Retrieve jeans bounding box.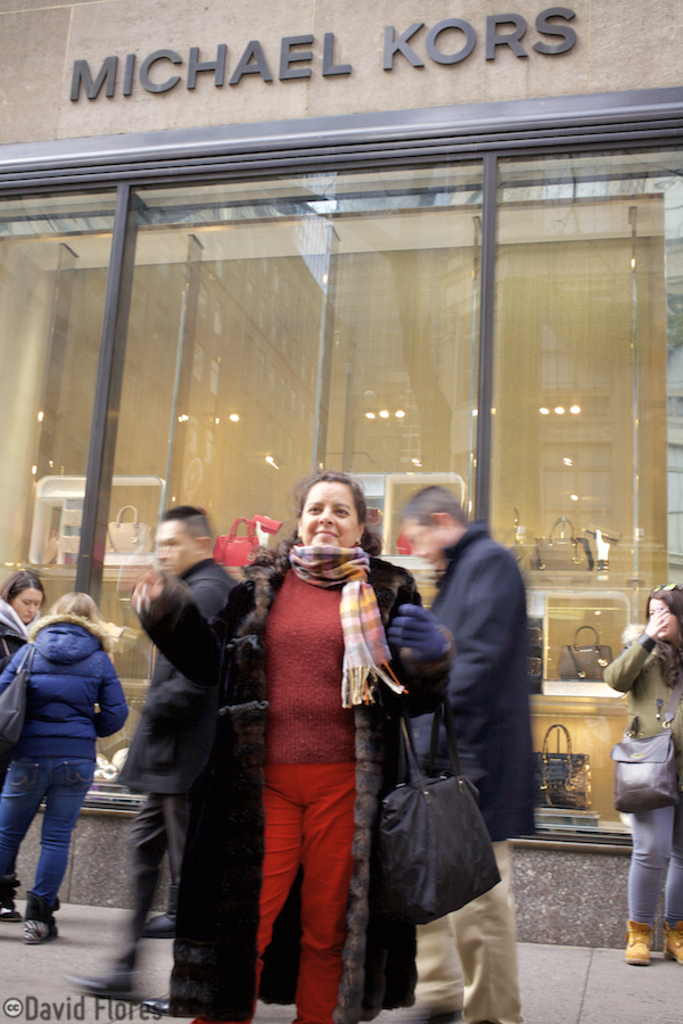
Bounding box: pyautogui.locateOnScreen(3, 757, 80, 932).
